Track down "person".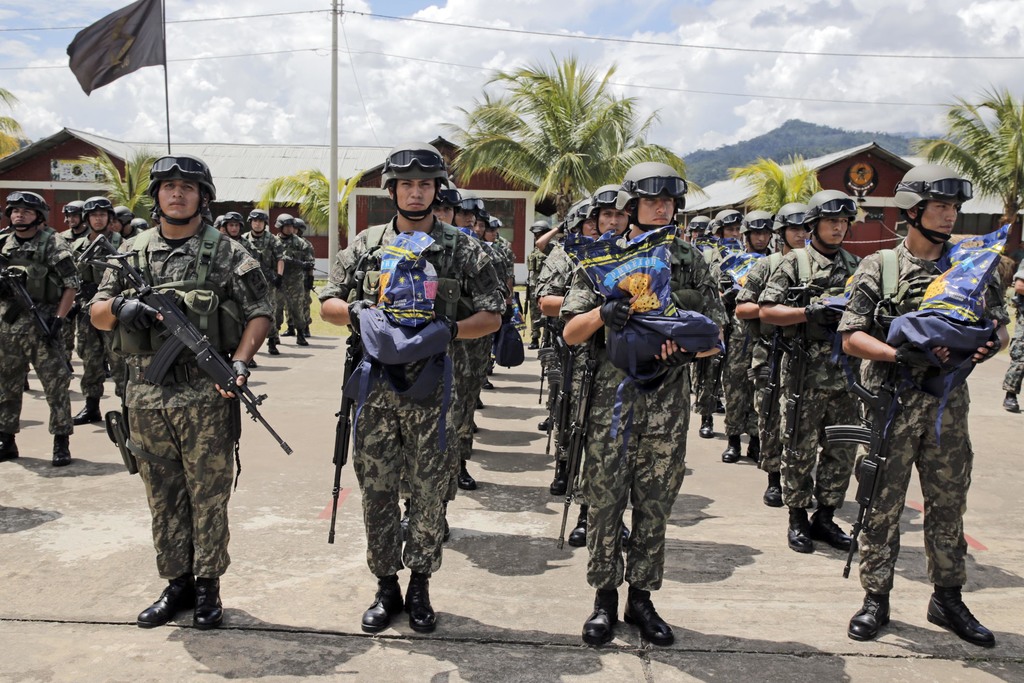
Tracked to Rect(76, 149, 282, 630).
